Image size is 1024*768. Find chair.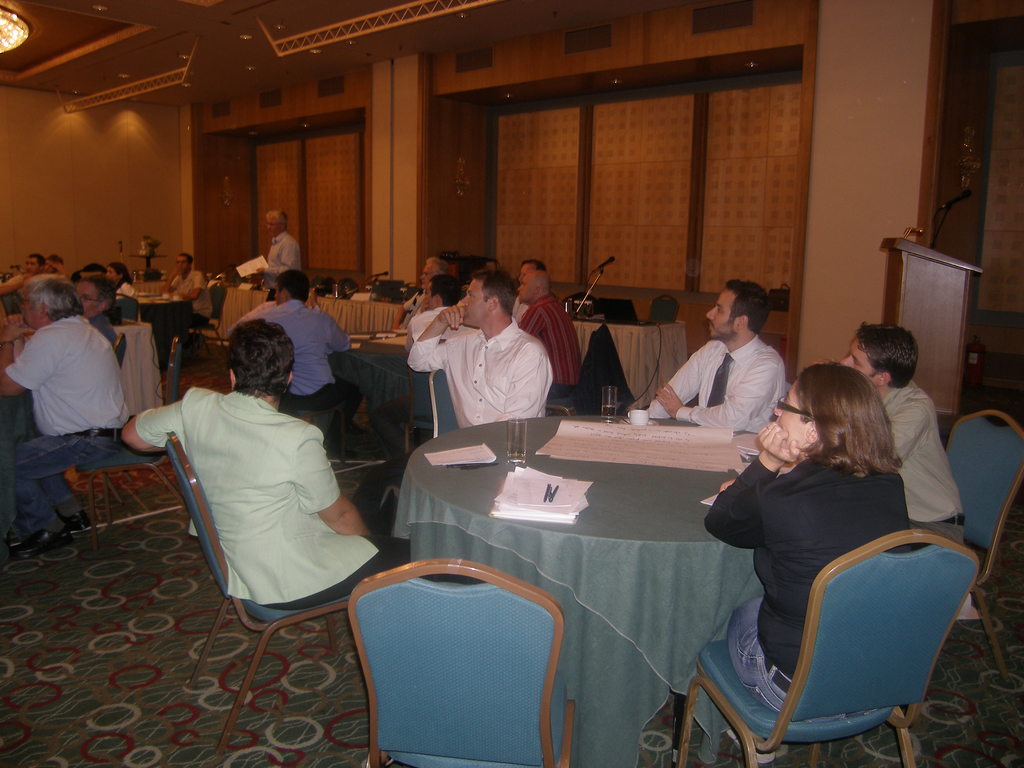
bbox(159, 434, 351, 750).
